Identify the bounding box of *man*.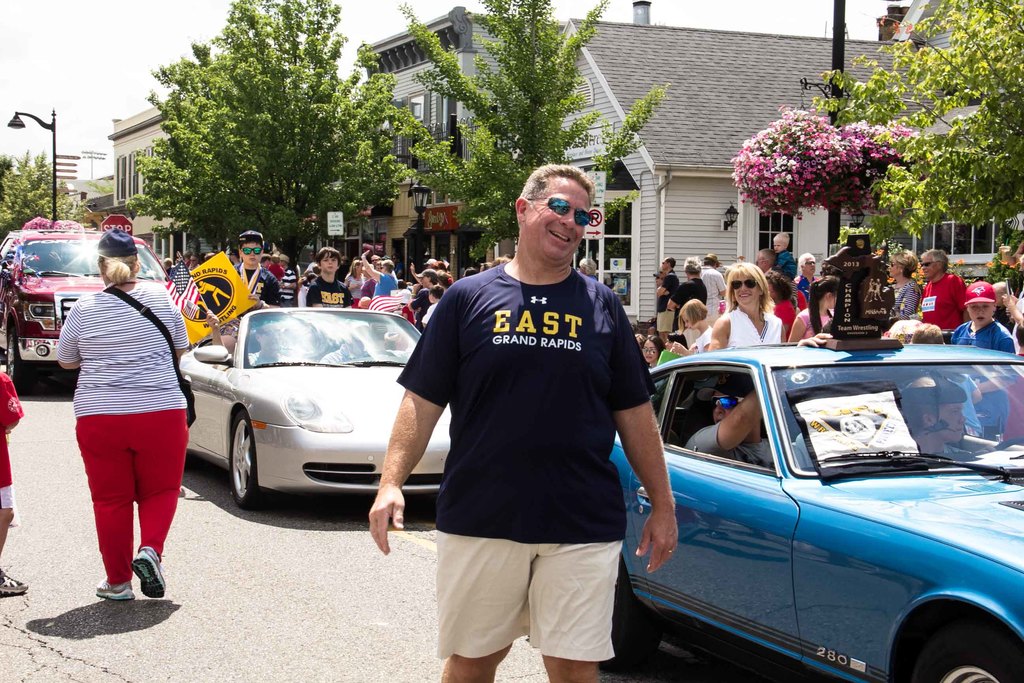
(x1=204, y1=315, x2=294, y2=371).
